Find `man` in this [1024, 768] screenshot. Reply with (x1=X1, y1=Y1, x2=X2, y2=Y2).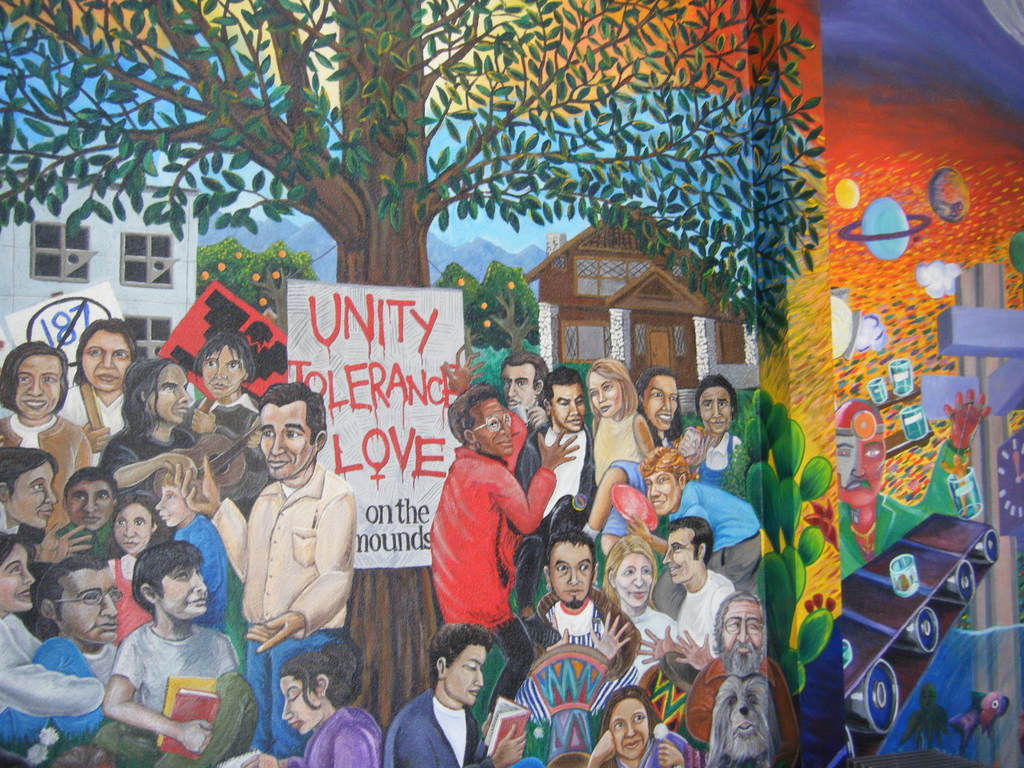
(x1=618, y1=515, x2=739, y2=665).
